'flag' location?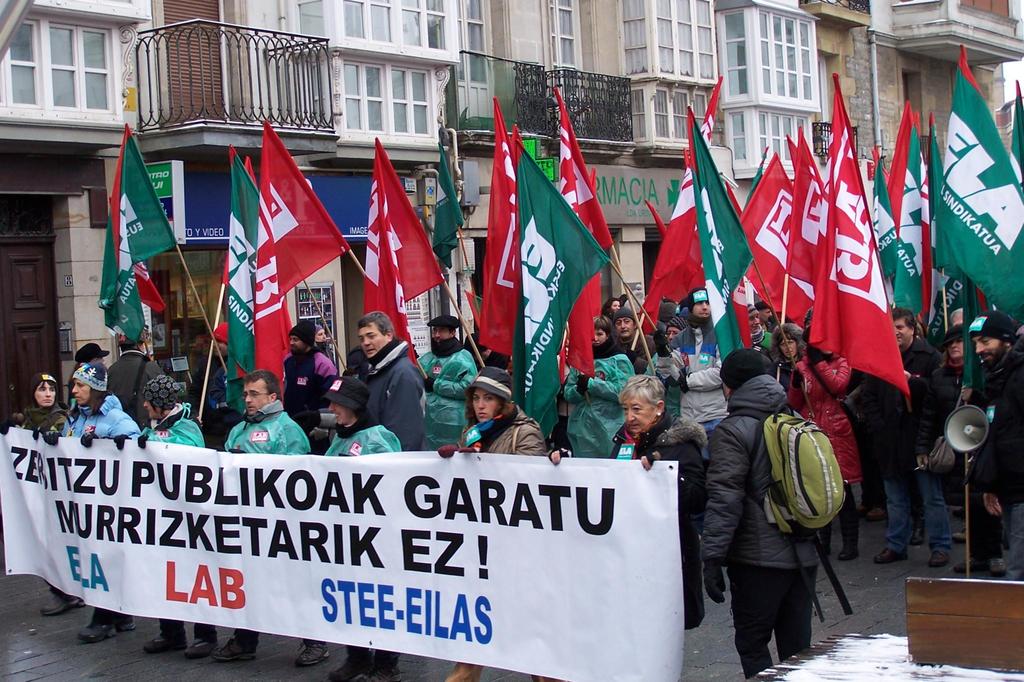
rect(785, 122, 847, 344)
